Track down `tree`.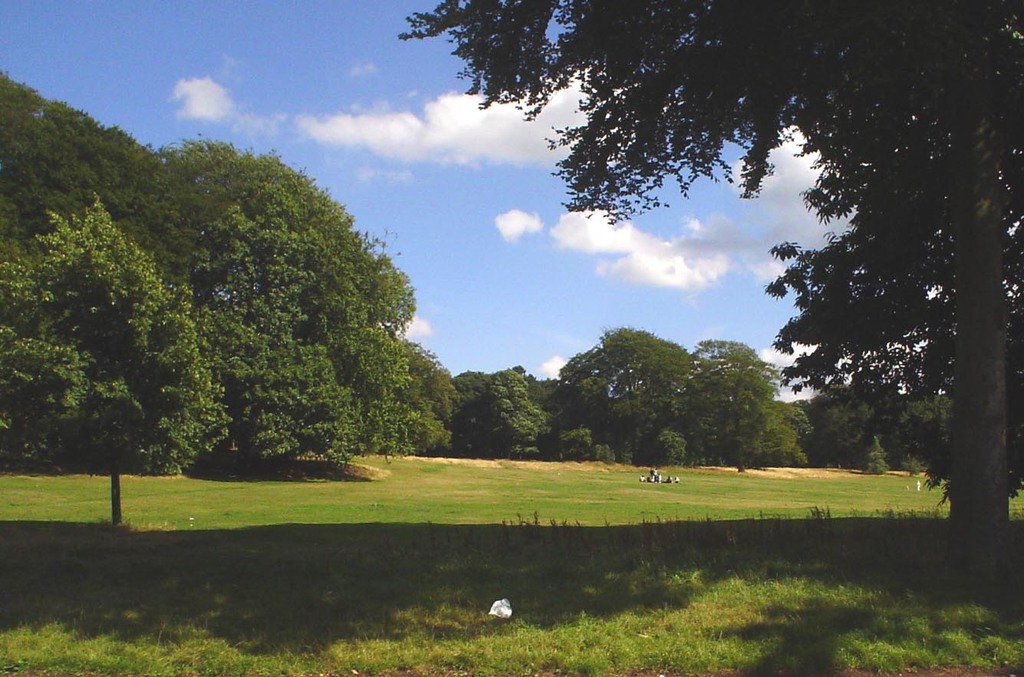
Tracked to region(692, 335, 800, 473).
